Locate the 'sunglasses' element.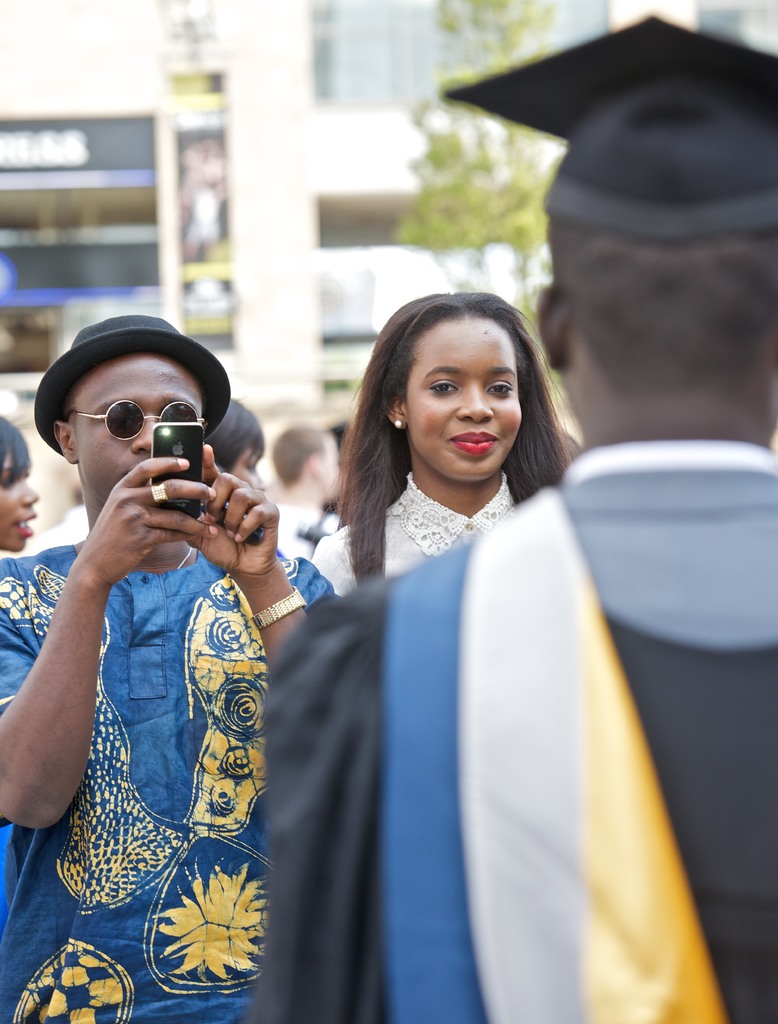
Element bbox: [64, 401, 204, 441].
